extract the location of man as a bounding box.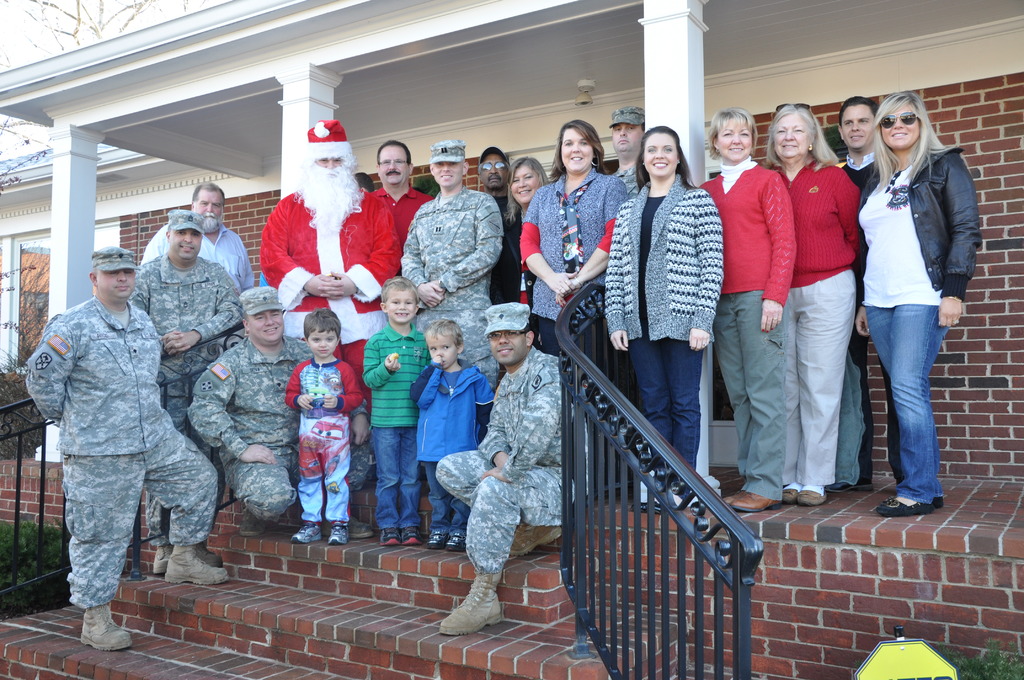
Rect(184, 287, 373, 526).
